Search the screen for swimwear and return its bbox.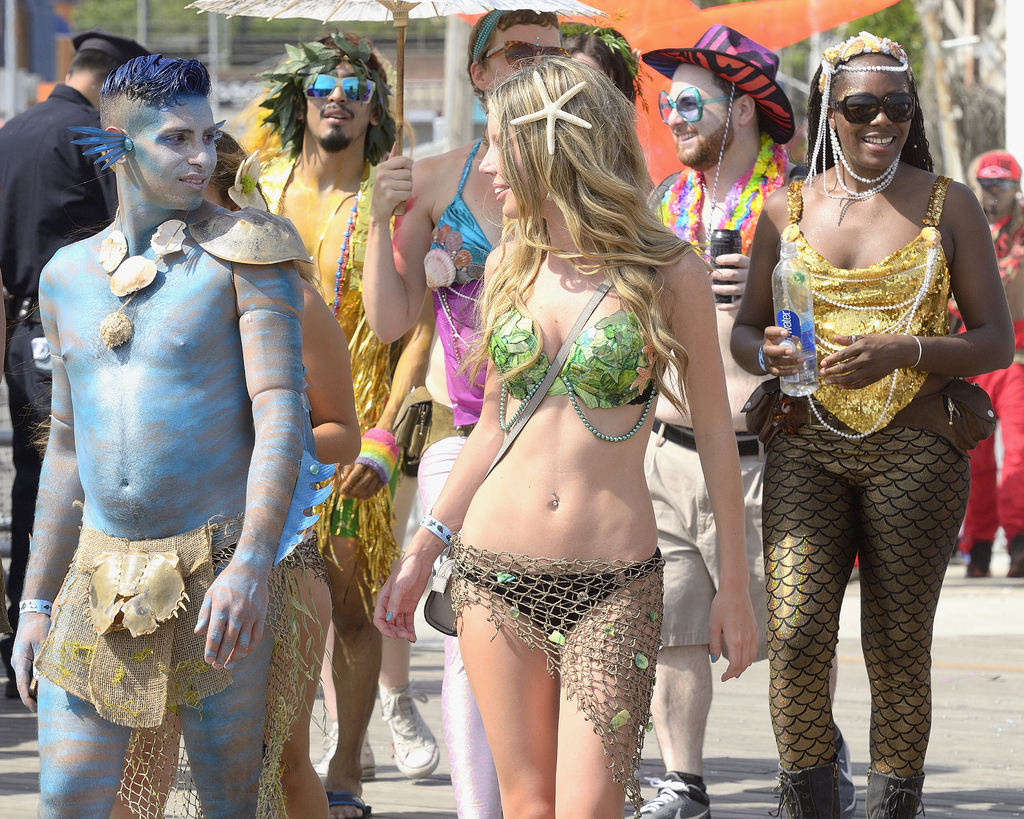
Found: <region>460, 550, 660, 640</region>.
